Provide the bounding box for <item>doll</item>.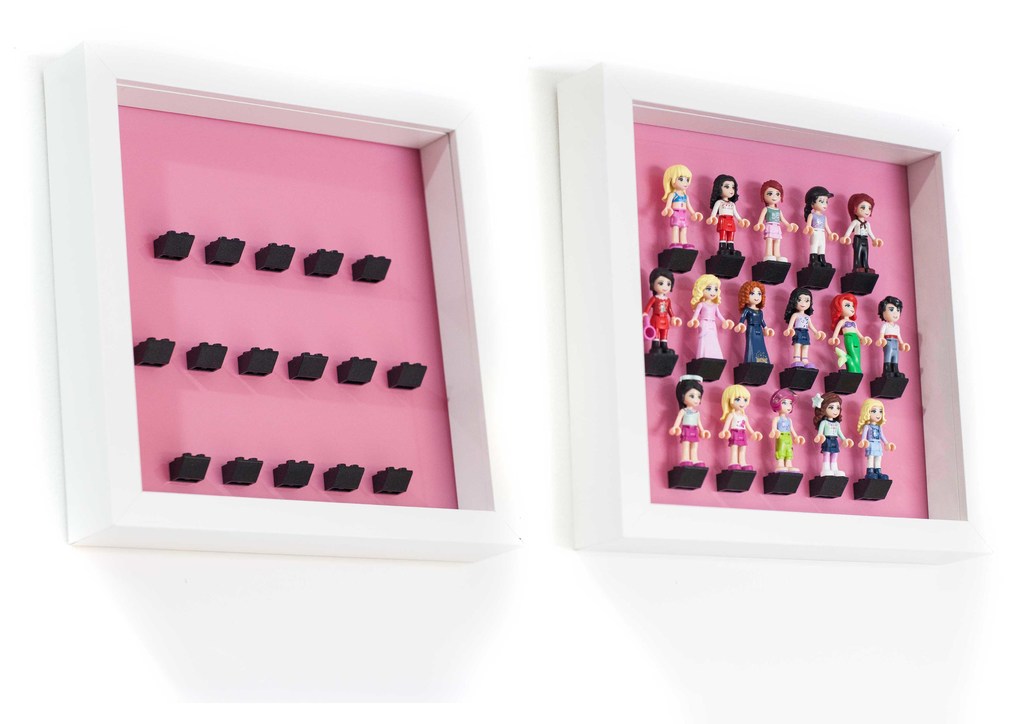
687, 272, 741, 364.
